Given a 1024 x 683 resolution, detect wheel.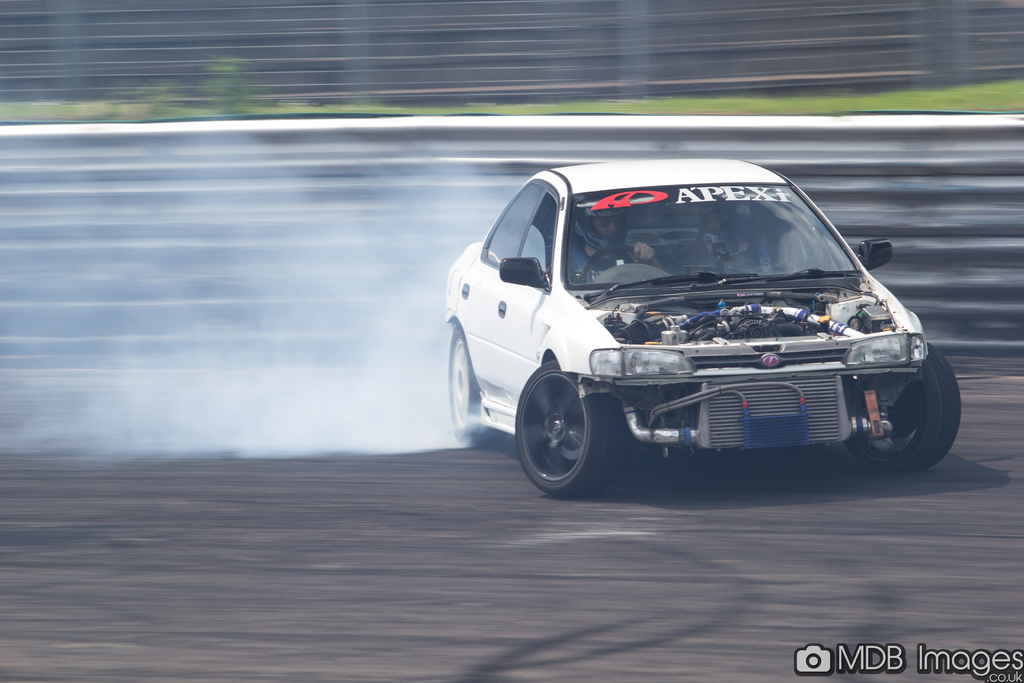
bbox=[515, 356, 615, 497].
